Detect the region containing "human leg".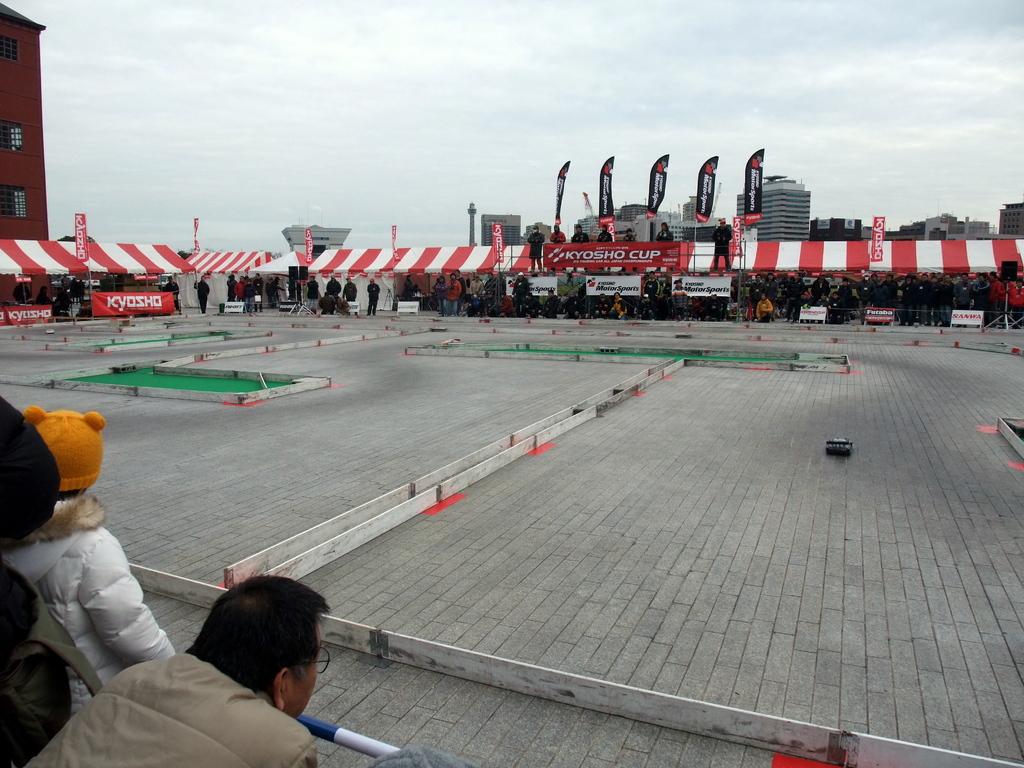
(452,300,460,317).
